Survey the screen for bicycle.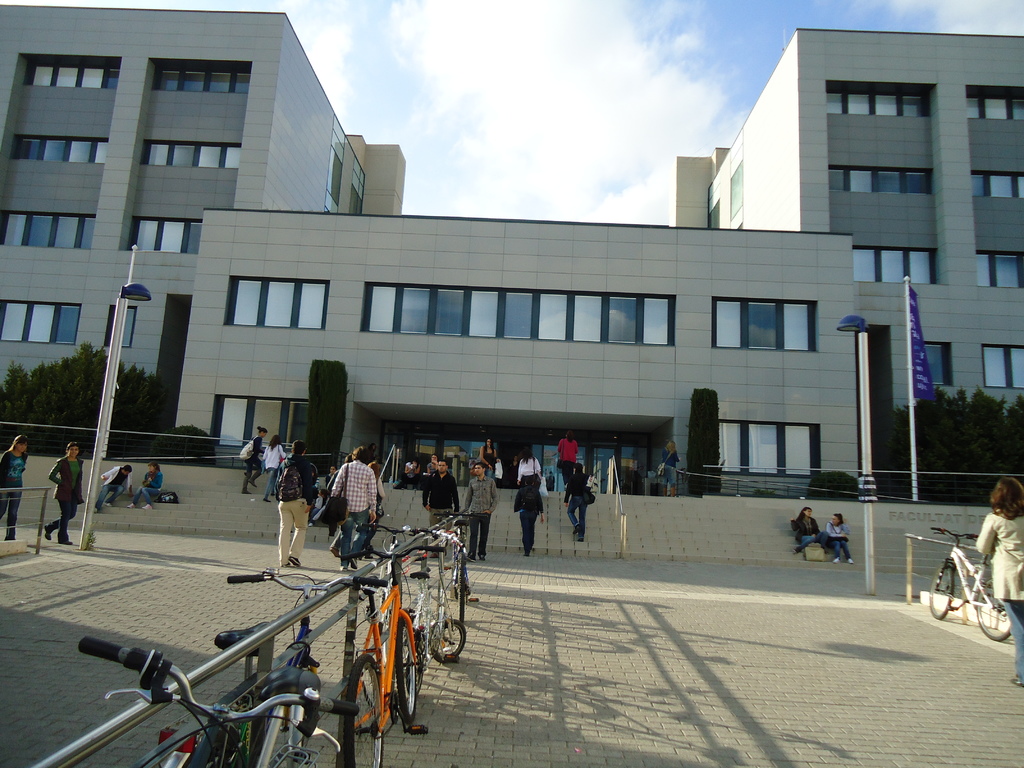
Survey found: Rect(929, 527, 1013, 640).
